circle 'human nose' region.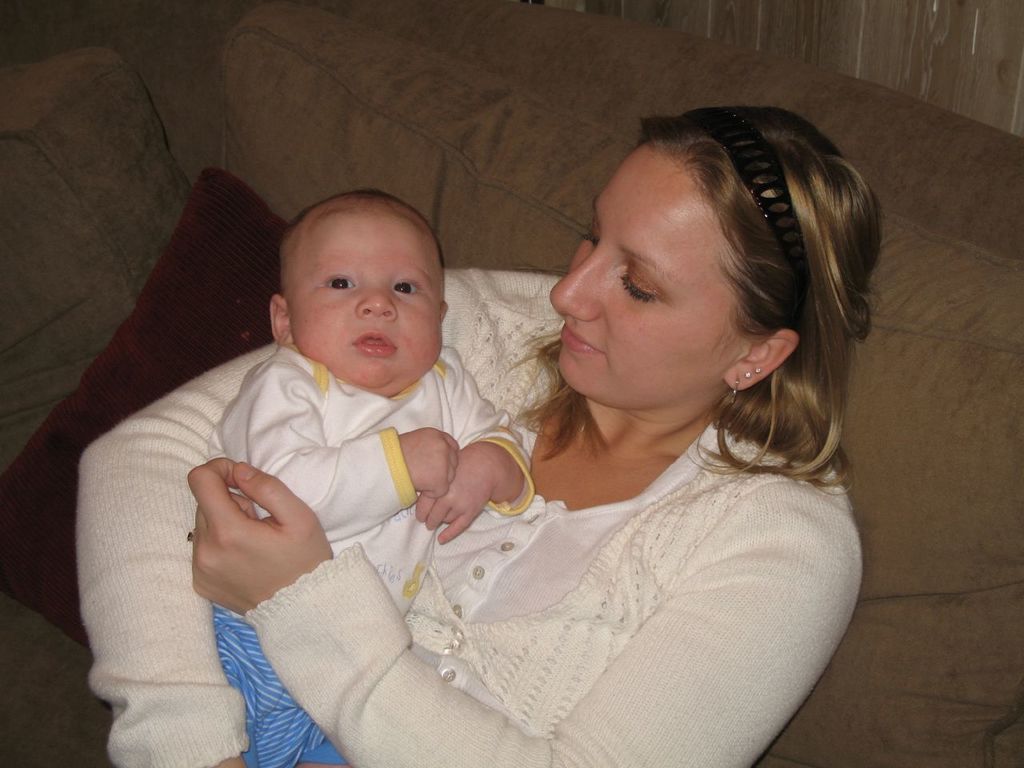
Region: detection(356, 284, 398, 320).
